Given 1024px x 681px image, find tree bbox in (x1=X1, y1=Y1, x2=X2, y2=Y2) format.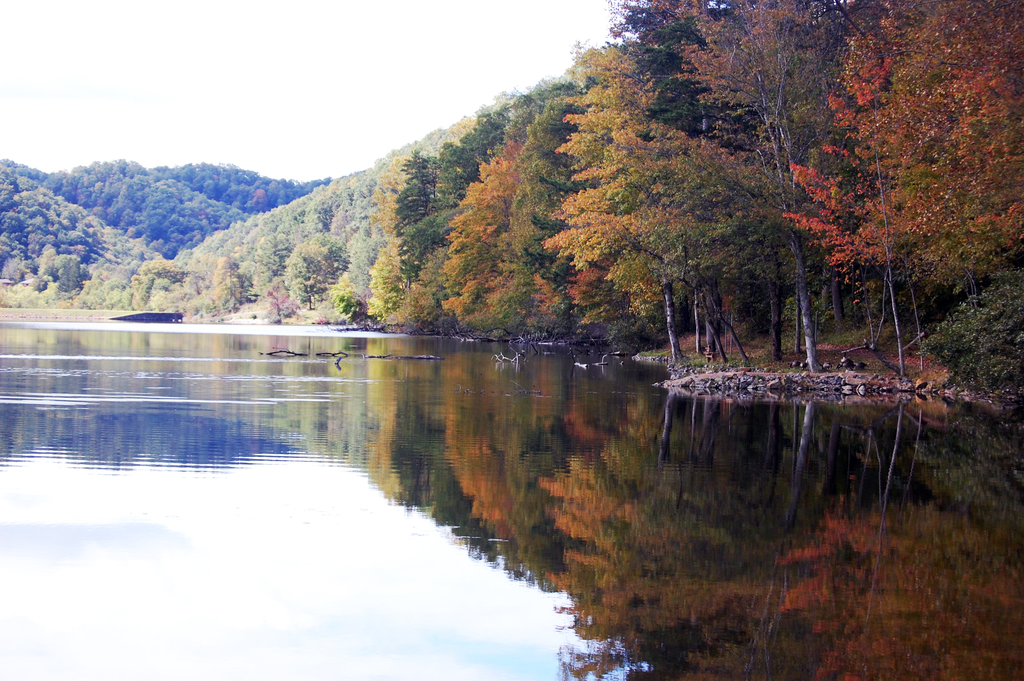
(x1=541, y1=0, x2=785, y2=387).
